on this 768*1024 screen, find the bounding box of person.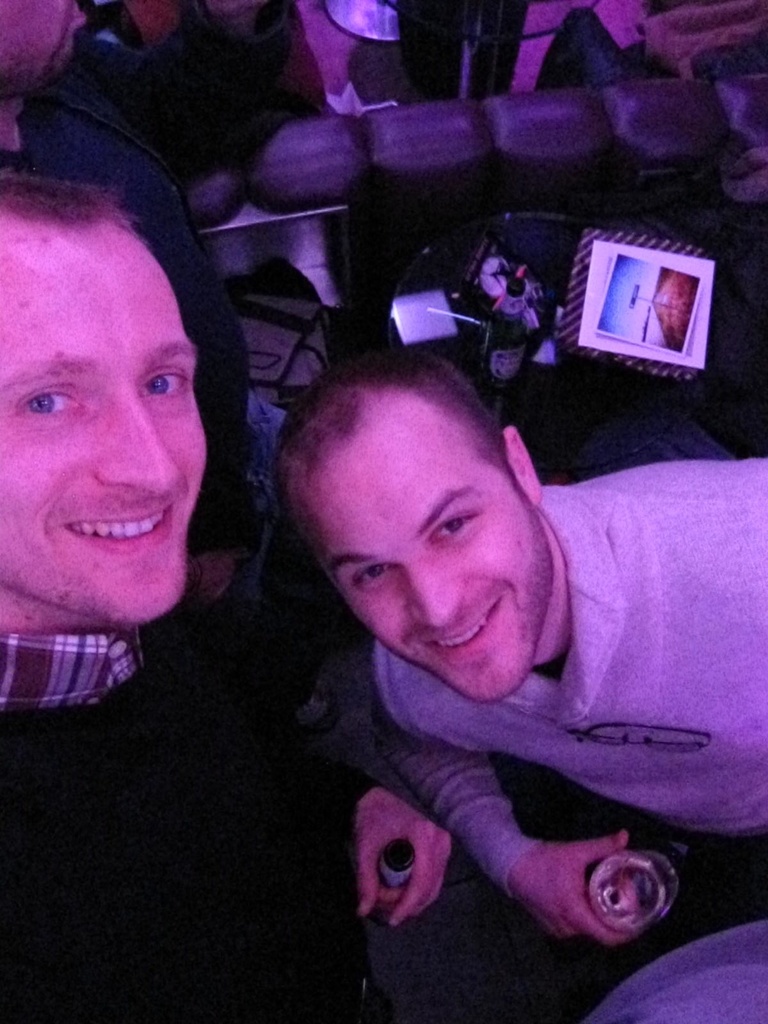
Bounding box: pyautogui.locateOnScreen(0, 0, 296, 875).
